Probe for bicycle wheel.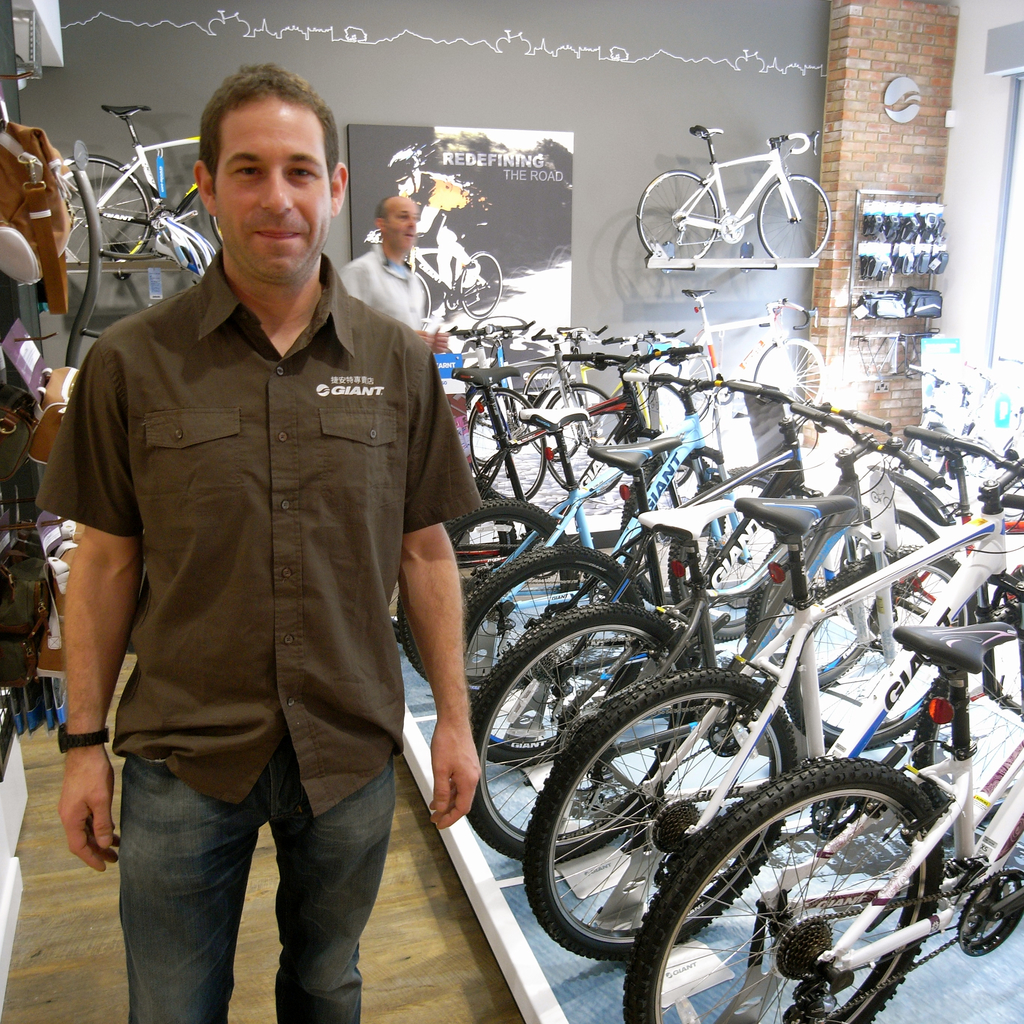
Probe result: <bbox>760, 171, 831, 259</bbox>.
